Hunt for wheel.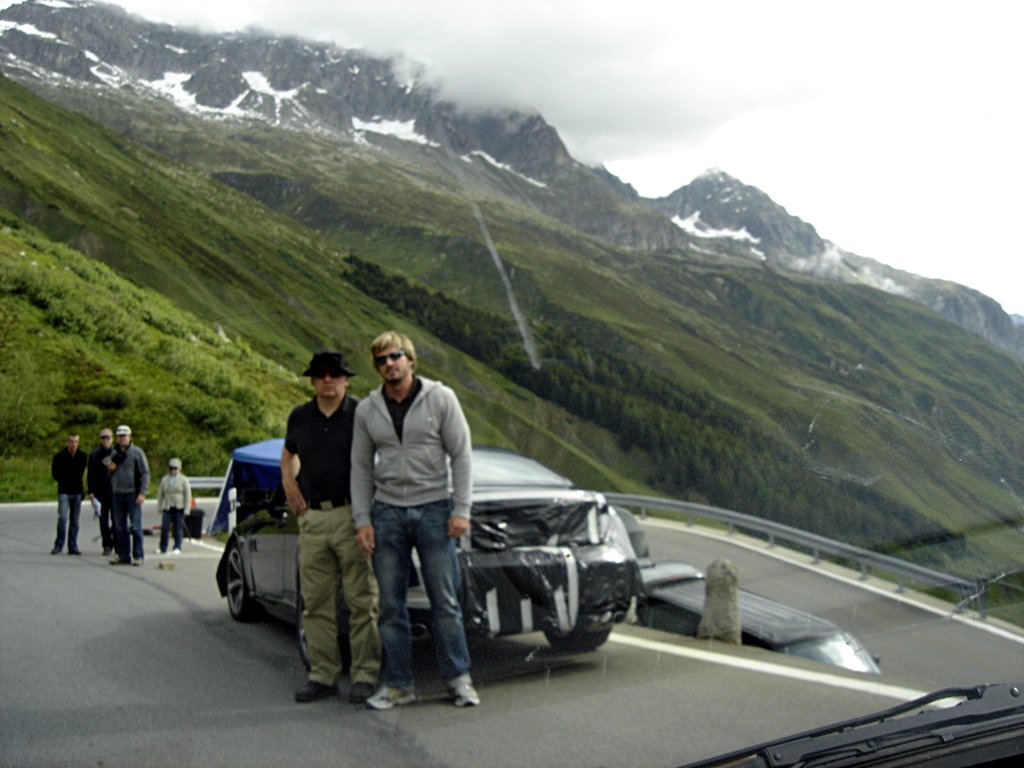
Hunted down at Rect(542, 616, 609, 648).
